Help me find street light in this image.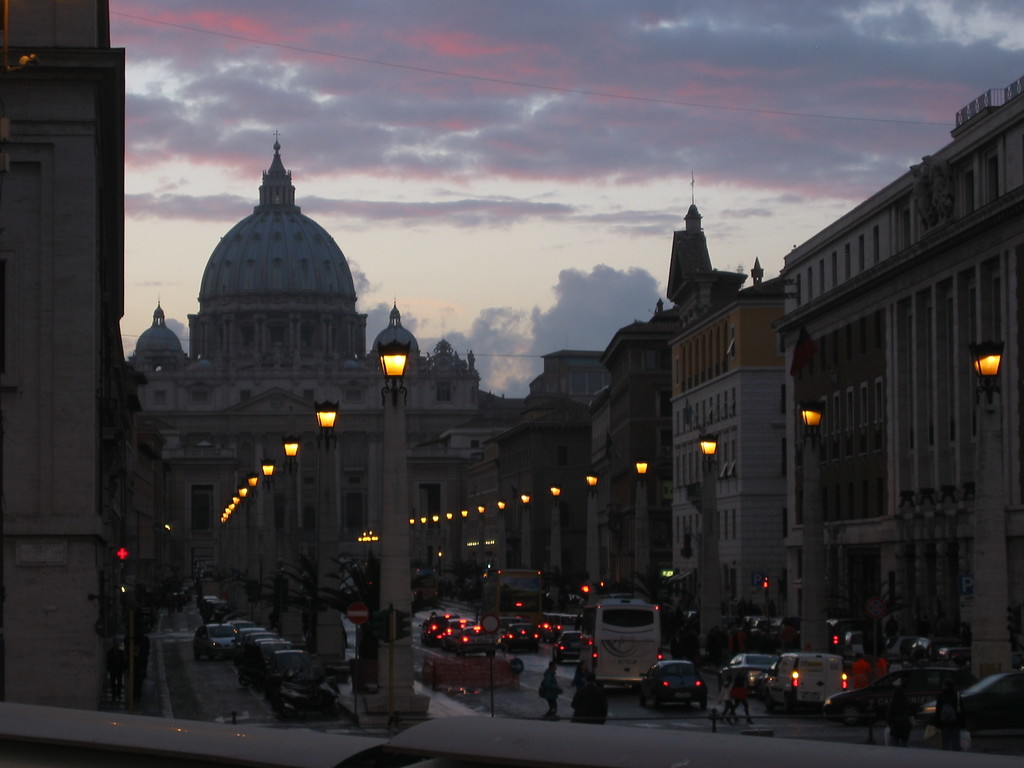
Found it: (left=475, top=506, right=483, bottom=566).
